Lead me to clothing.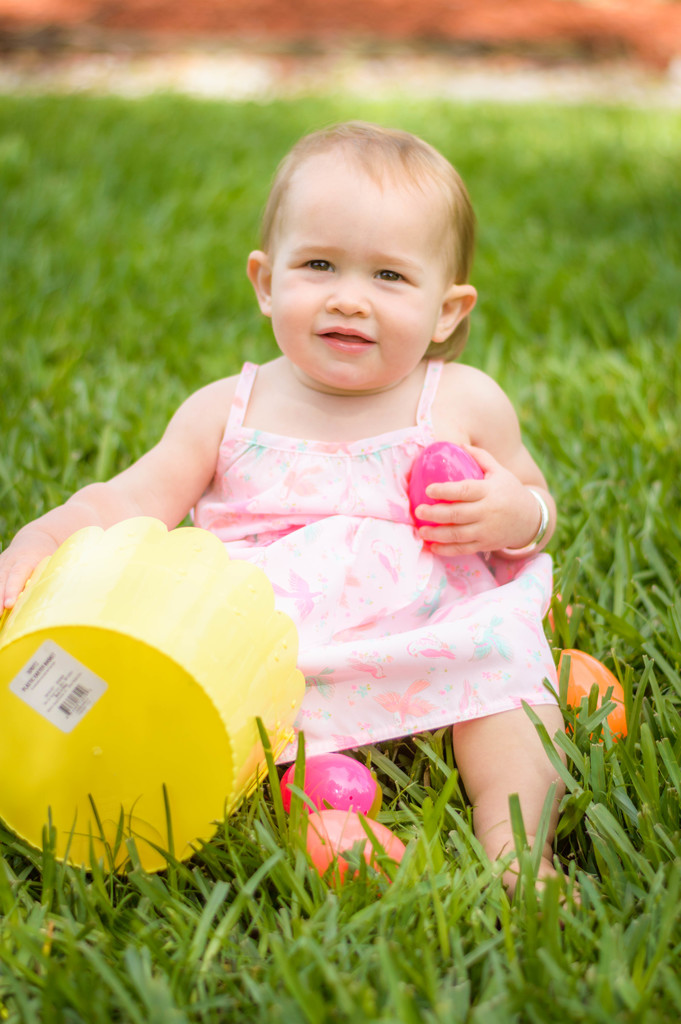
Lead to 182 348 555 766.
